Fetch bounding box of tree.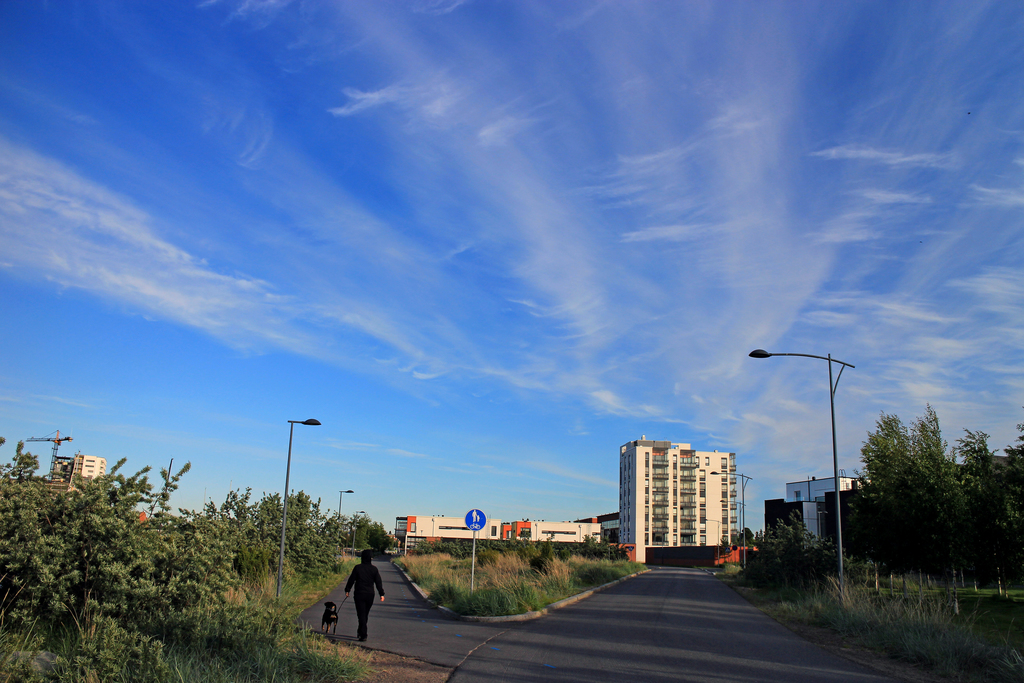
Bbox: [847,399,1023,582].
